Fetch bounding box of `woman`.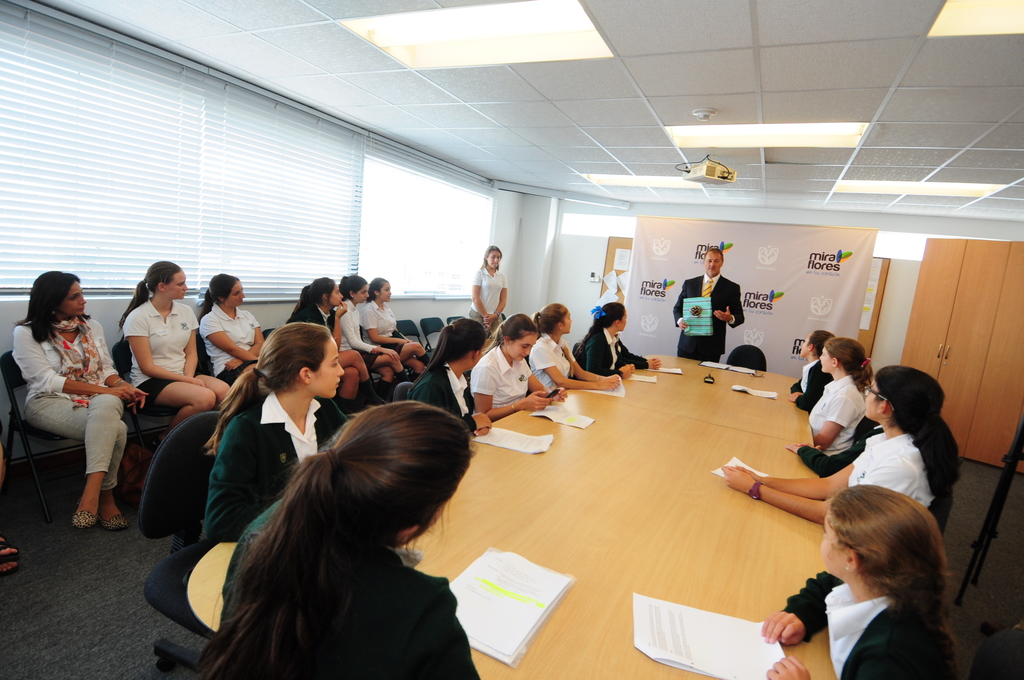
Bbox: <bbox>193, 269, 278, 441</bbox>.
